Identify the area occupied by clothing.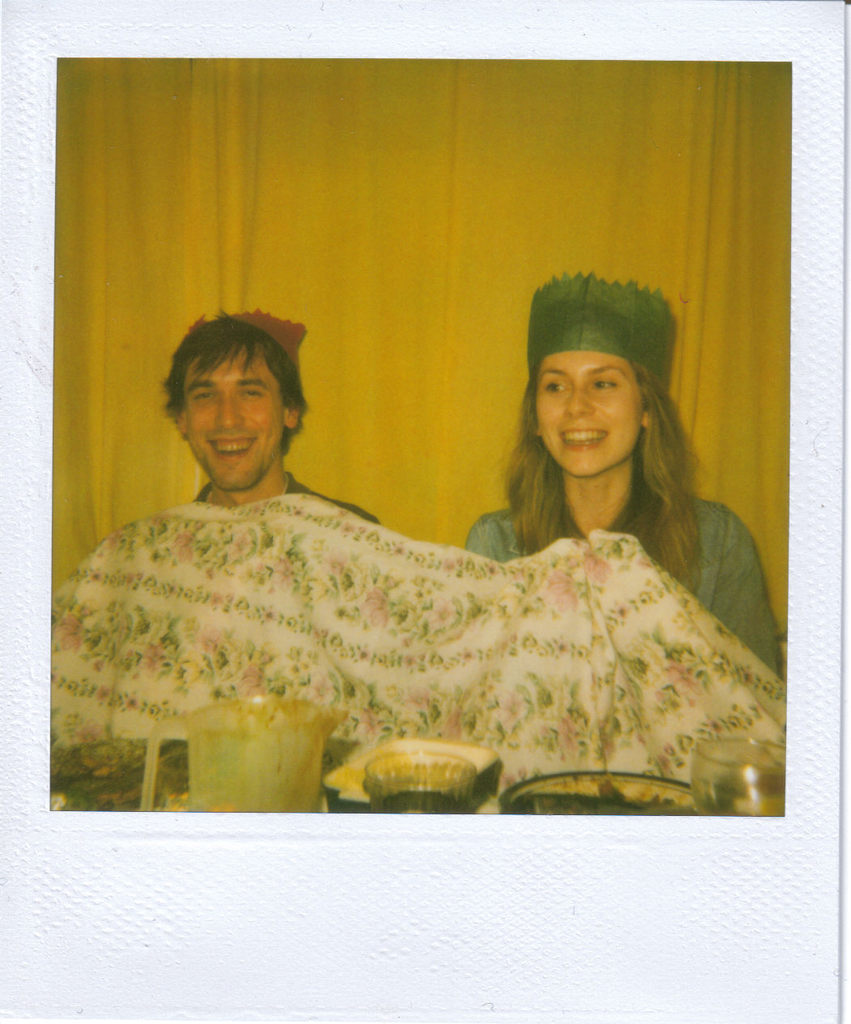
Area: 197 465 381 525.
